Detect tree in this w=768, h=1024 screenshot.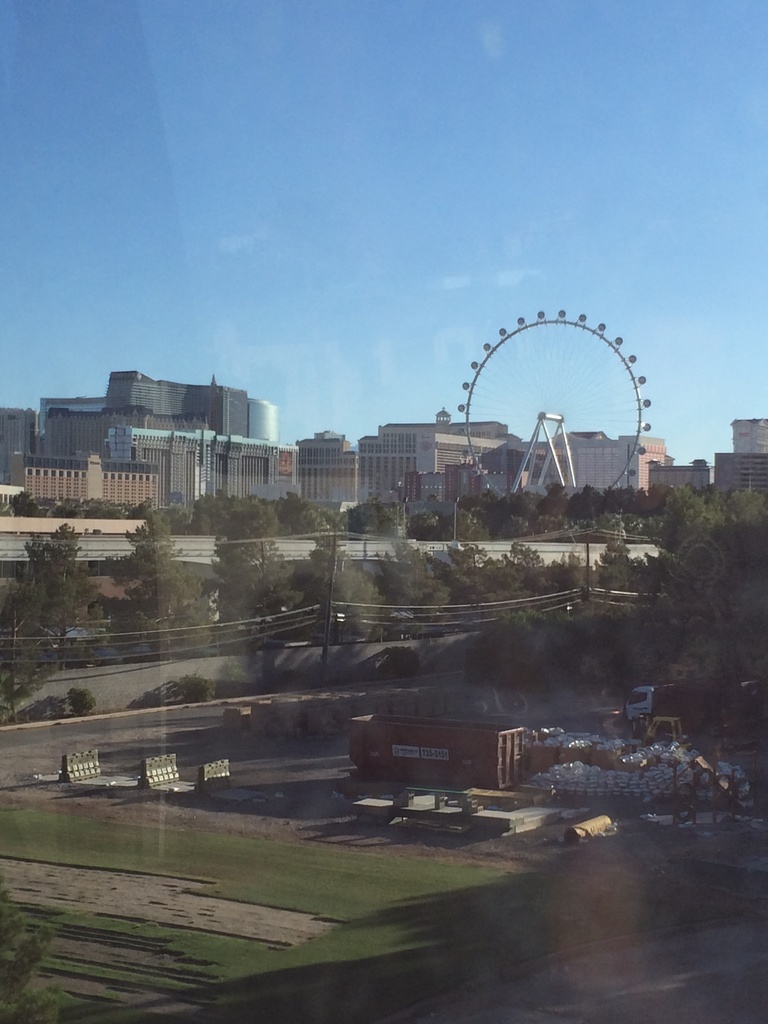
Detection: bbox=[439, 547, 502, 637].
